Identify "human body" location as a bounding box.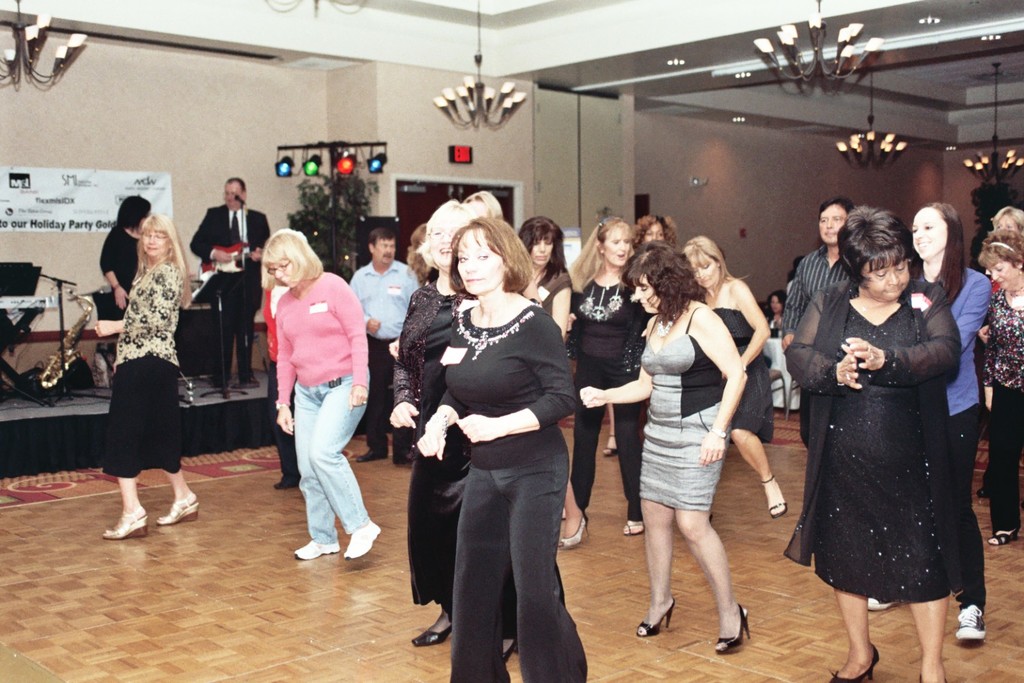
rect(795, 281, 952, 682).
